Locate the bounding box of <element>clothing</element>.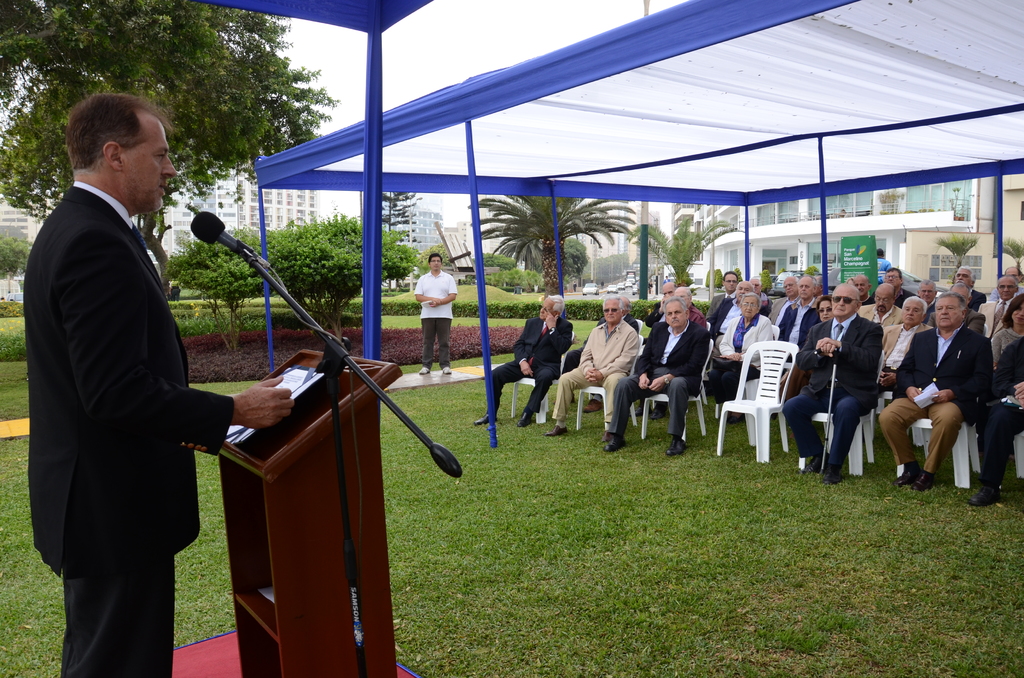
Bounding box: 693:305:707:327.
